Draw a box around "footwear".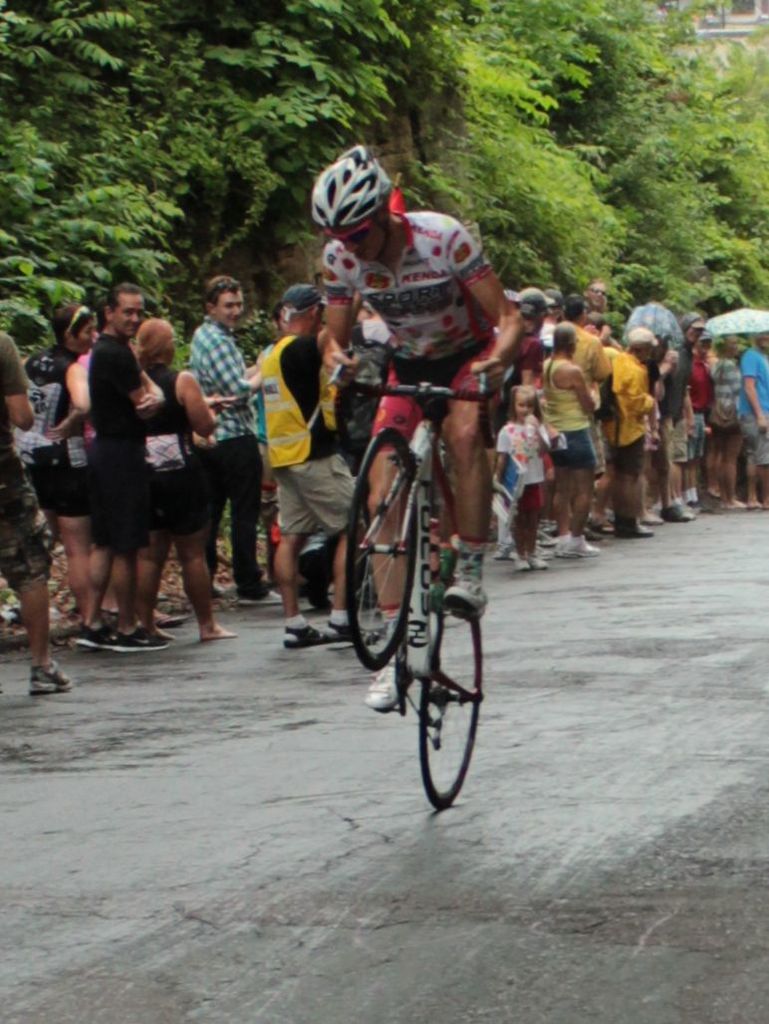
select_region(581, 542, 598, 557).
